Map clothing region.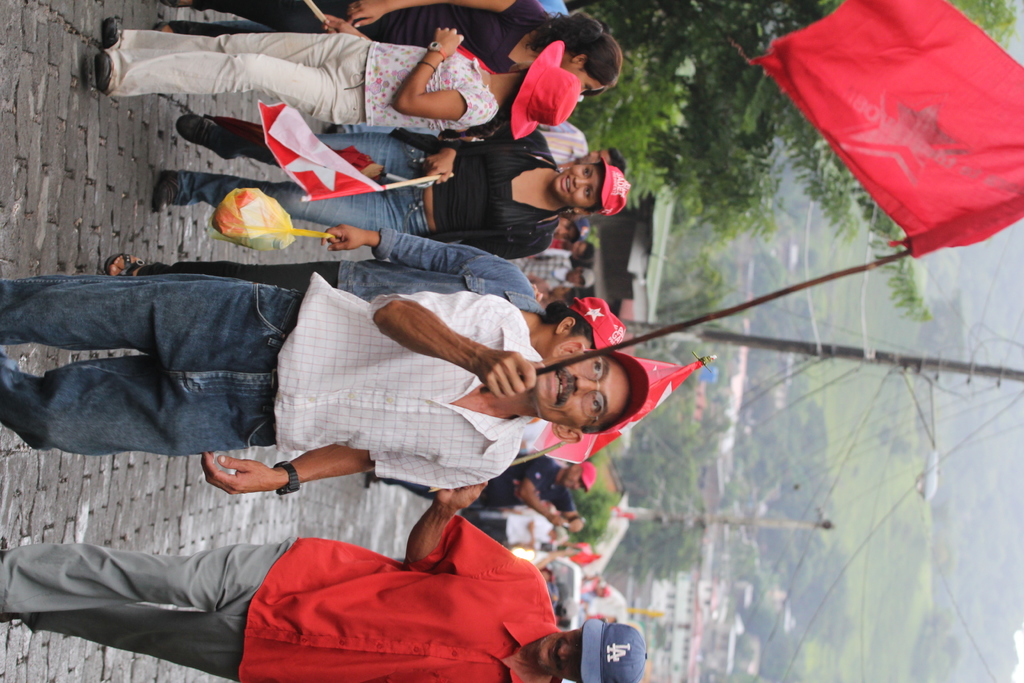
Mapped to 191 0 550 74.
